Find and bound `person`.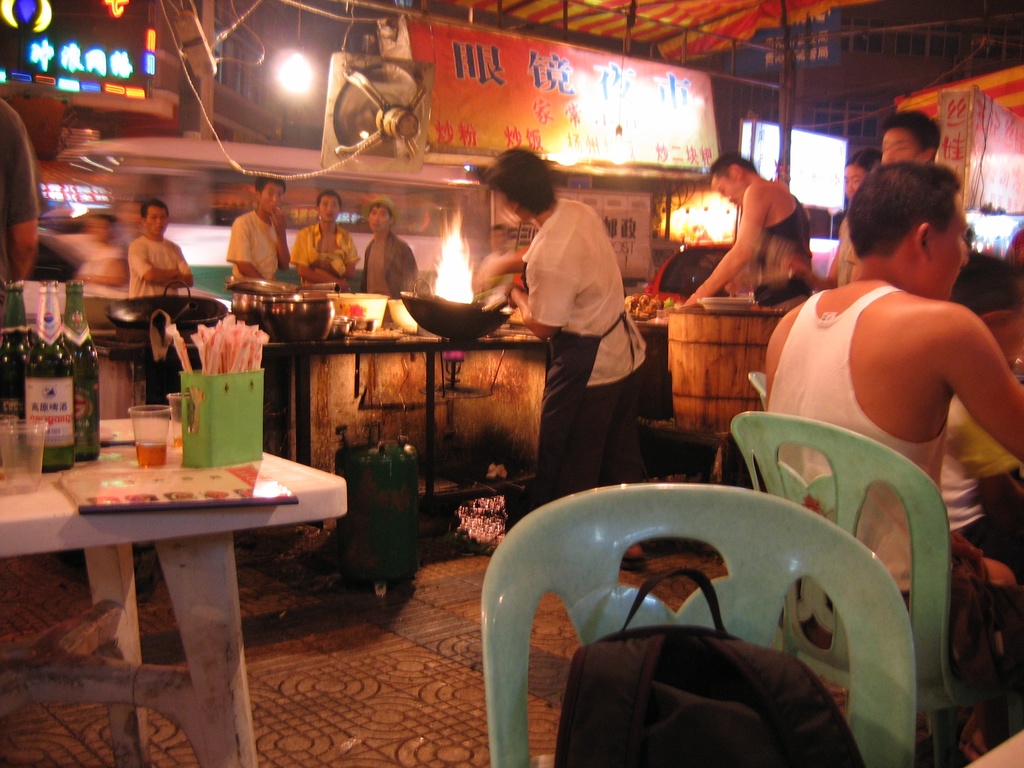
Bound: 848,111,934,286.
